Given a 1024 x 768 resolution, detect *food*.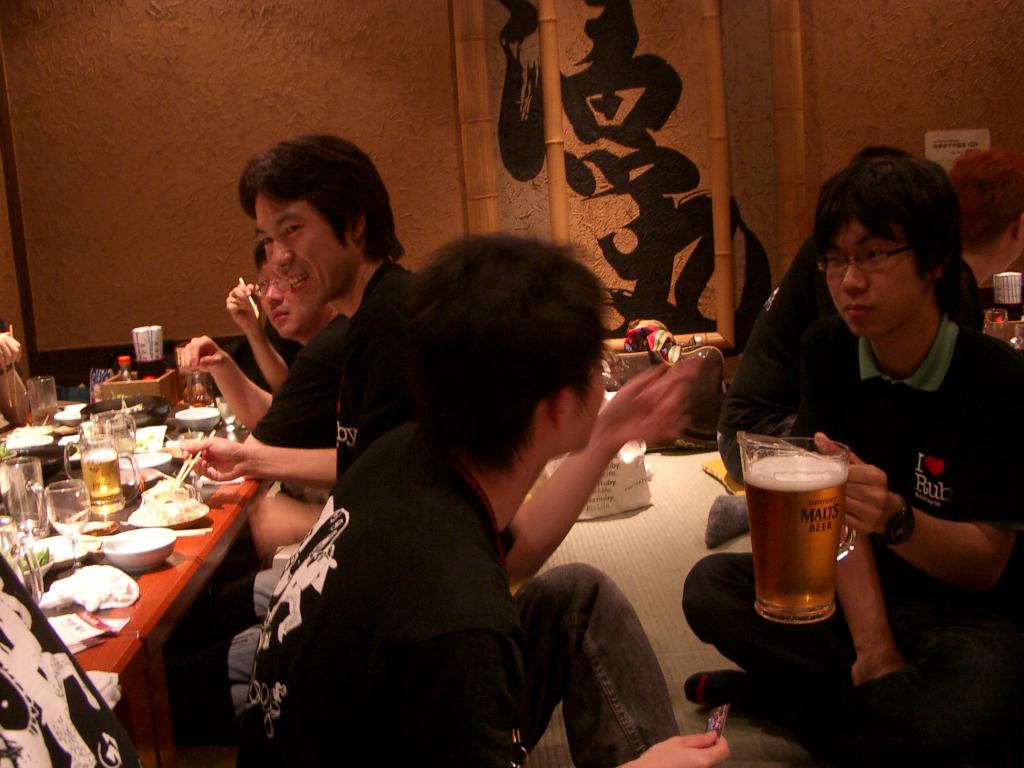
127, 479, 209, 527.
